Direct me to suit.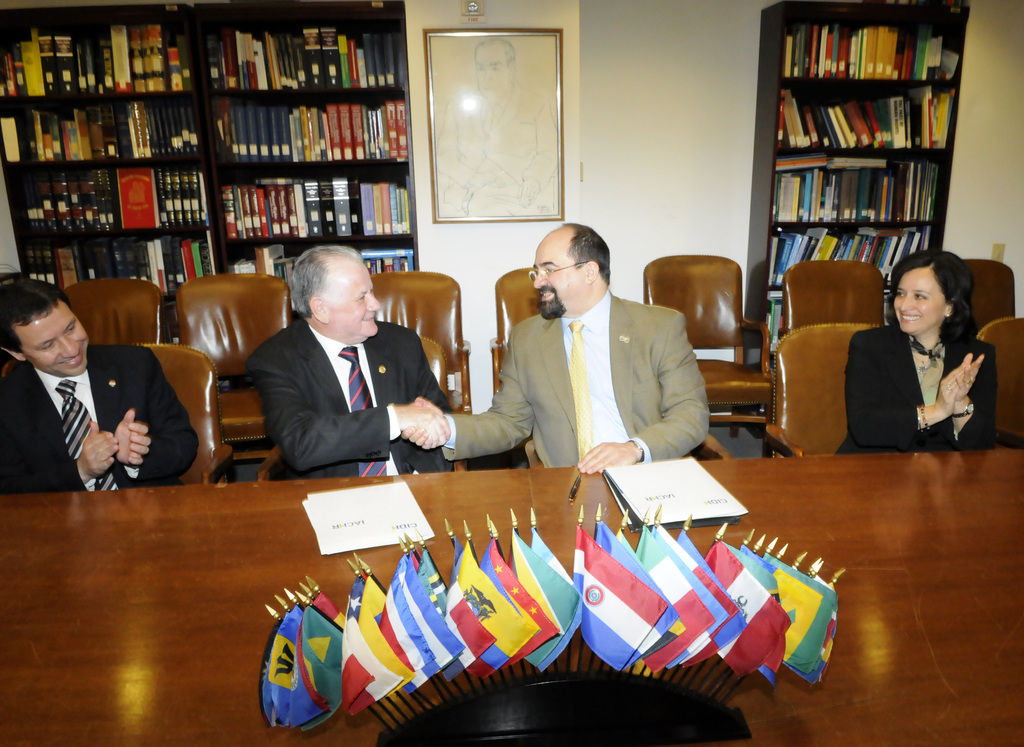
Direction: (left=0, top=344, right=203, bottom=494).
